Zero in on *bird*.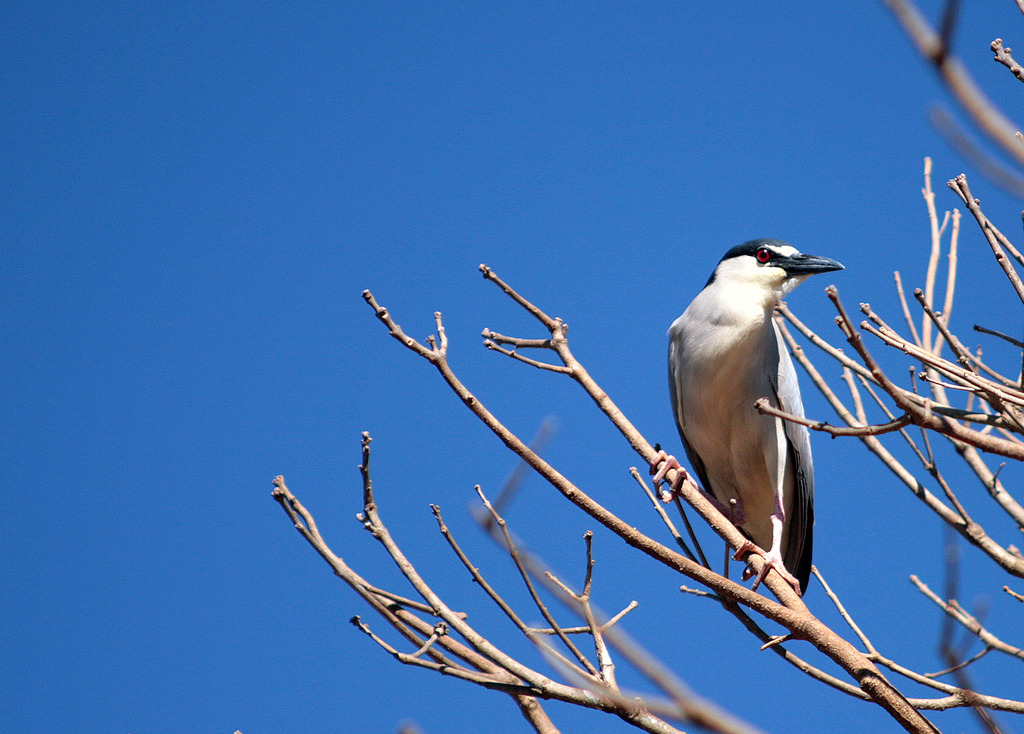
Zeroed in: [662,240,851,646].
